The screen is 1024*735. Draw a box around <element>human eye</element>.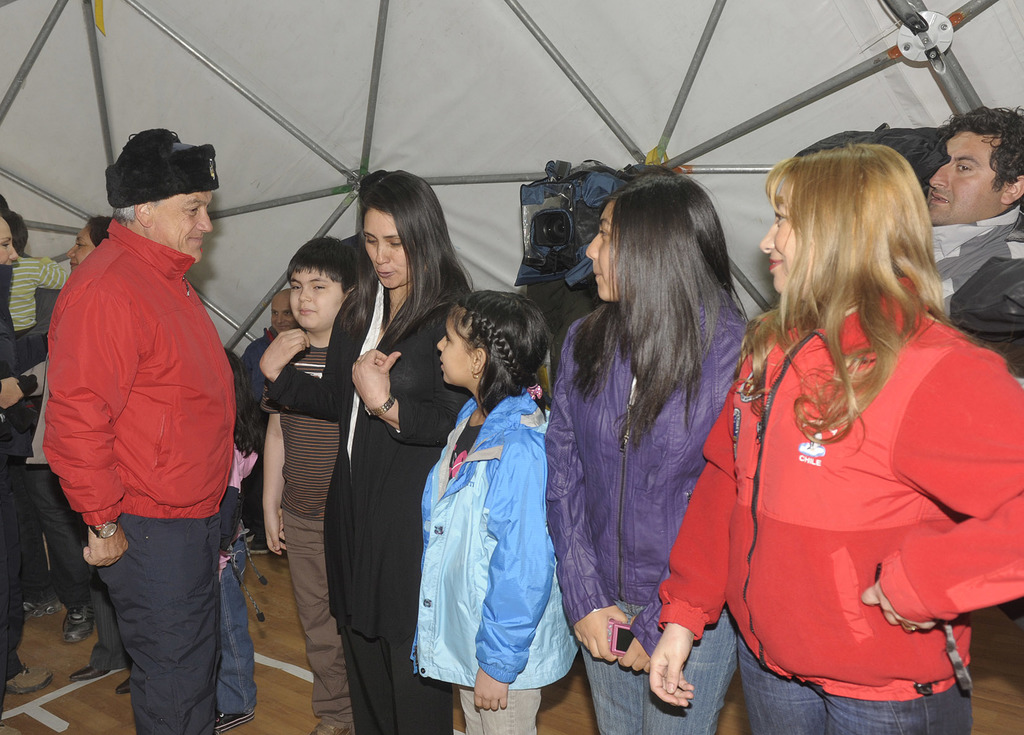
bbox(366, 236, 378, 245).
